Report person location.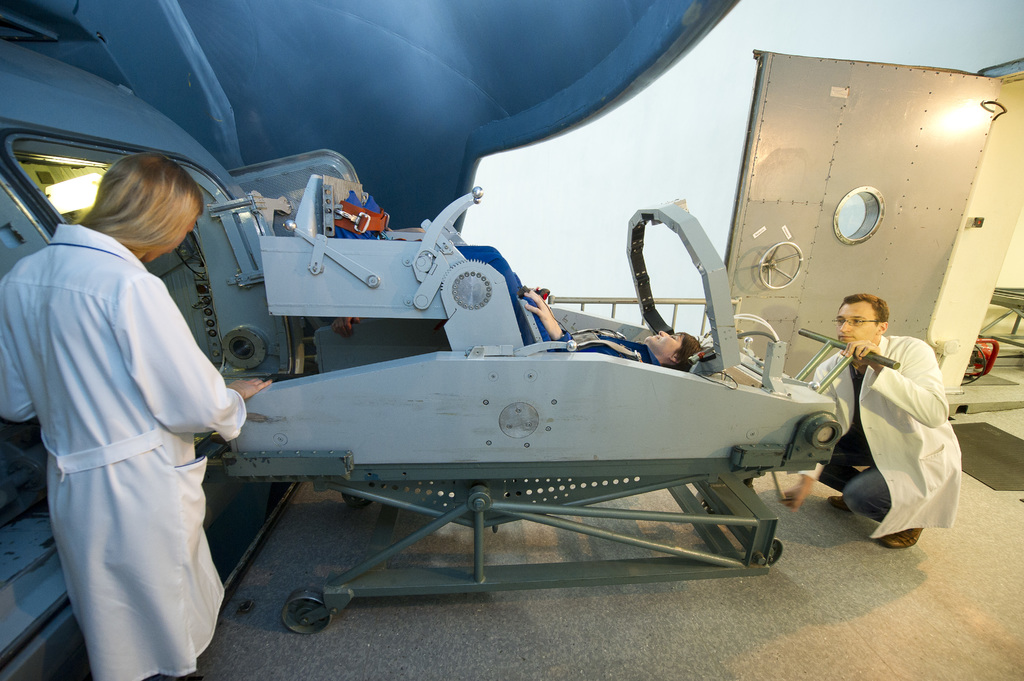
Report: 781 296 964 549.
